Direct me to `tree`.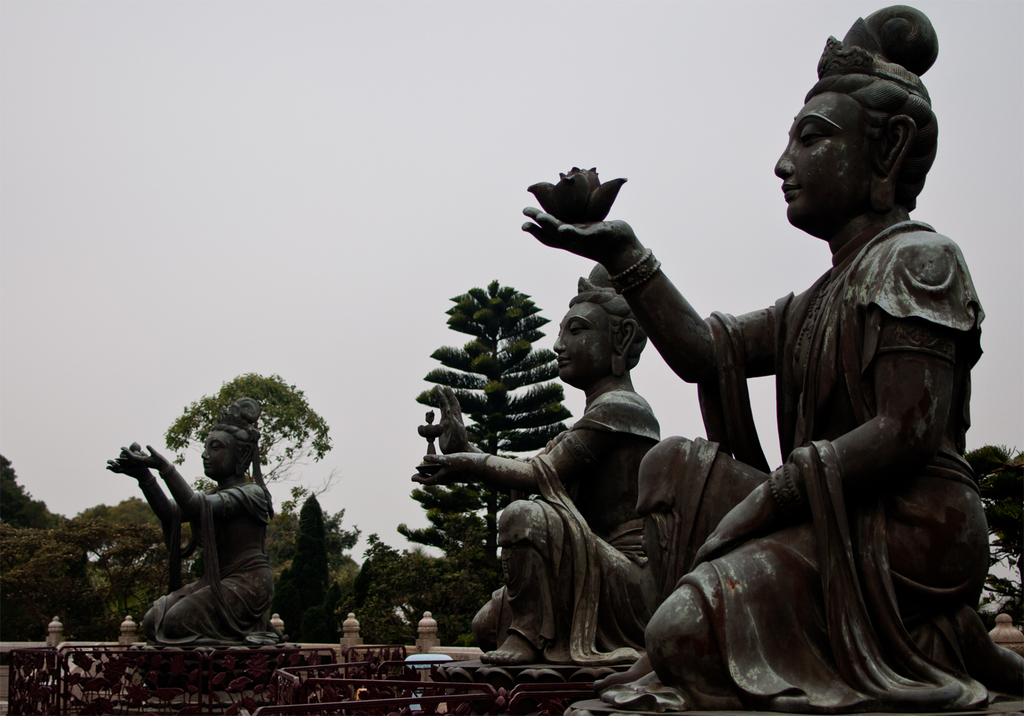
Direction: [left=344, top=521, right=467, bottom=635].
